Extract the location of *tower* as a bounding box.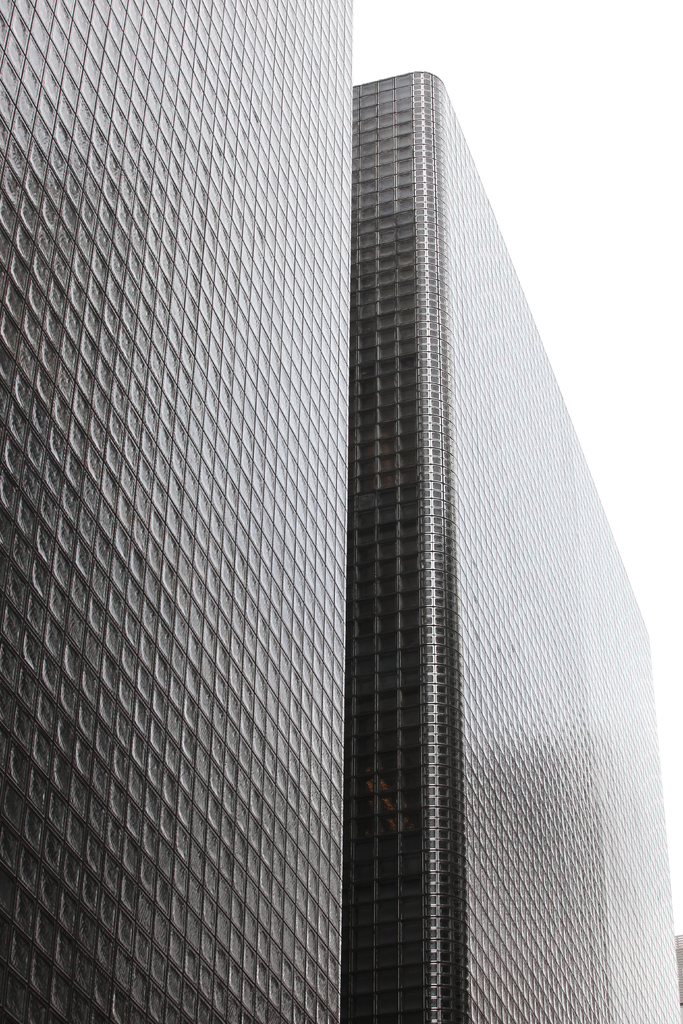
<region>0, 0, 348, 1023</region>.
